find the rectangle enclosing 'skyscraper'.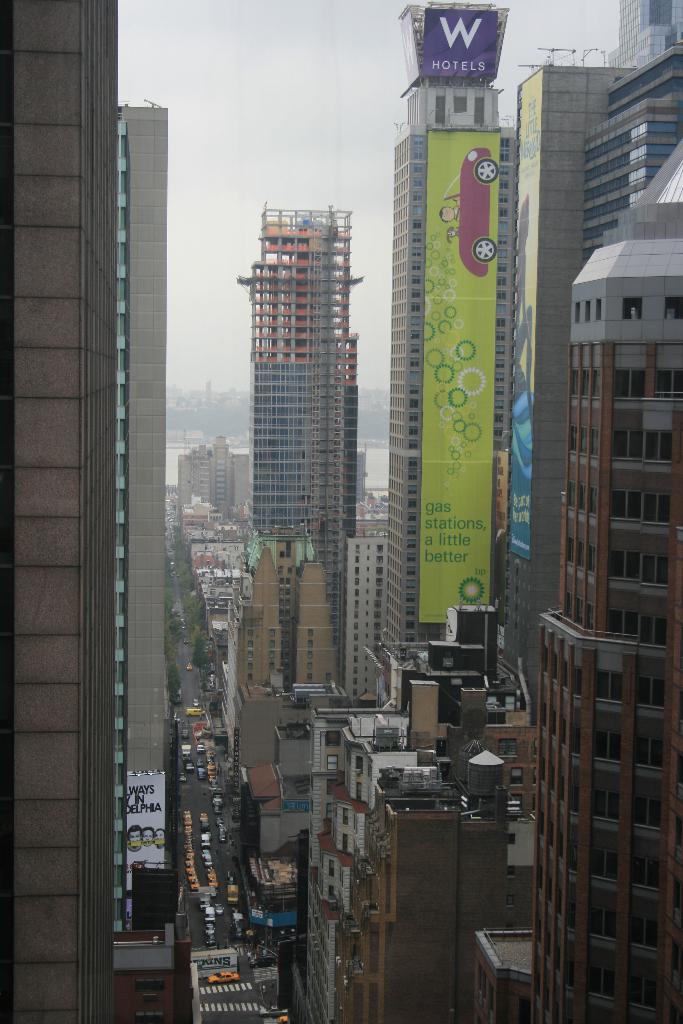
pyautogui.locateOnScreen(227, 199, 373, 701).
